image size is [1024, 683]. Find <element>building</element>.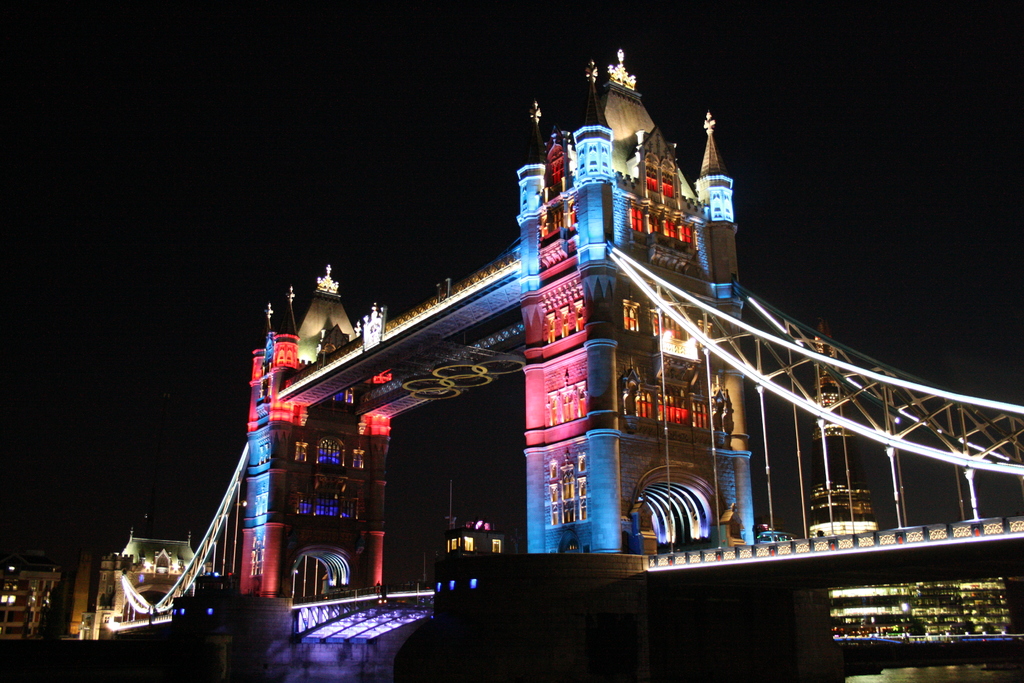
[x1=807, y1=317, x2=883, y2=537].
